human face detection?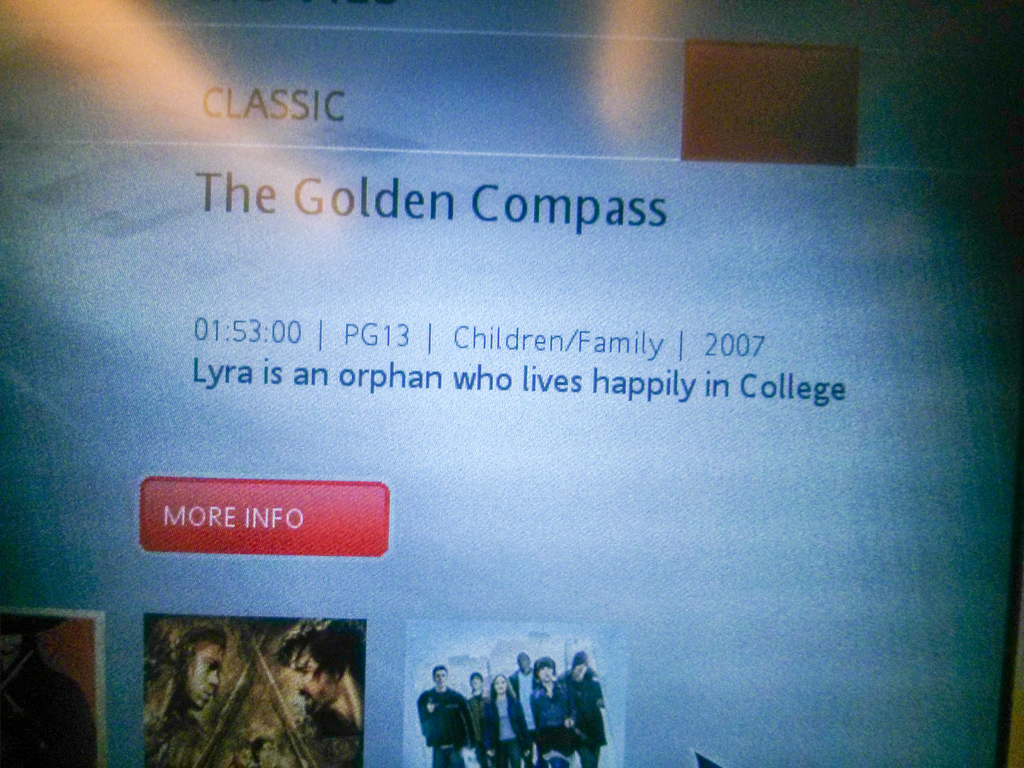
l=539, t=666, r=555, b=679
